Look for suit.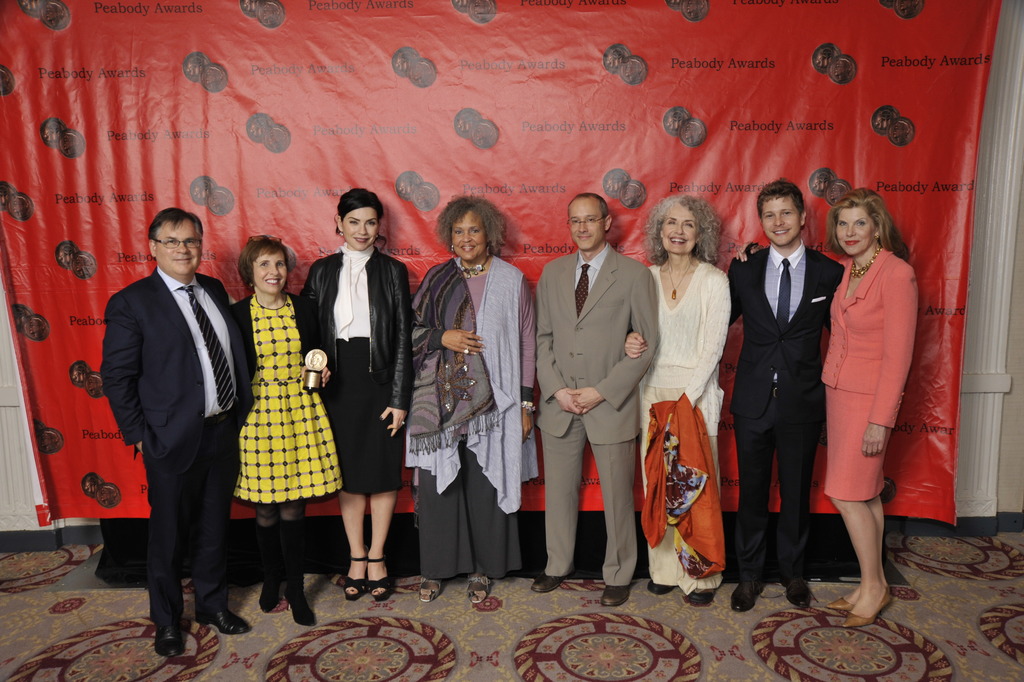
Found: region(819, 243, 922, 428).
